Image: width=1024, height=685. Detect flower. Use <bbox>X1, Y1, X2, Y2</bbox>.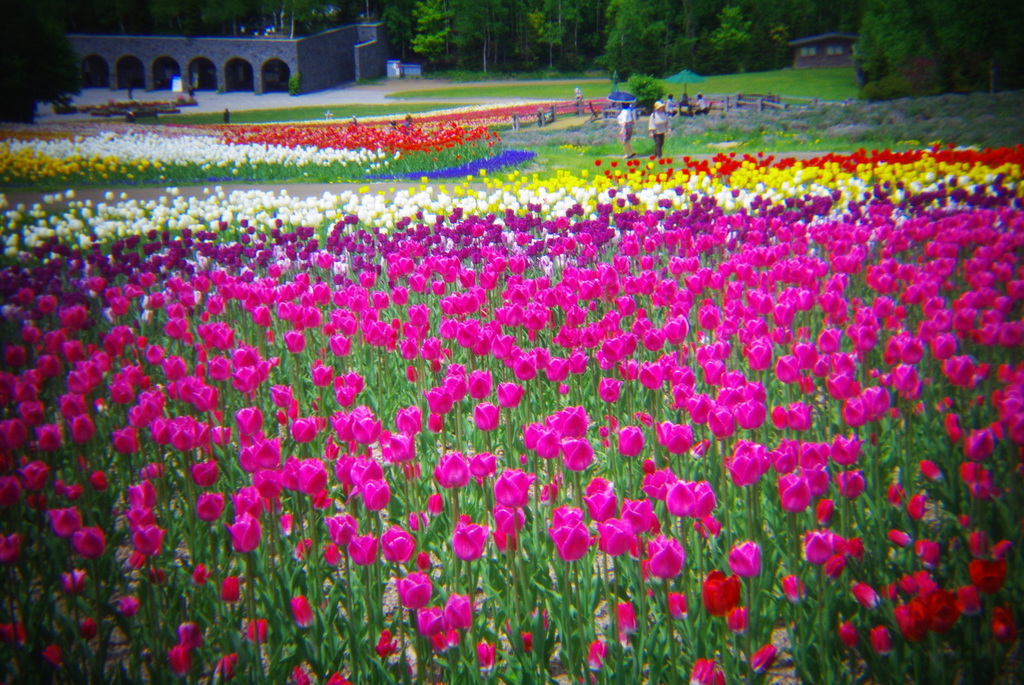
<bbox>42, 642, 65, 673</bbox>.
